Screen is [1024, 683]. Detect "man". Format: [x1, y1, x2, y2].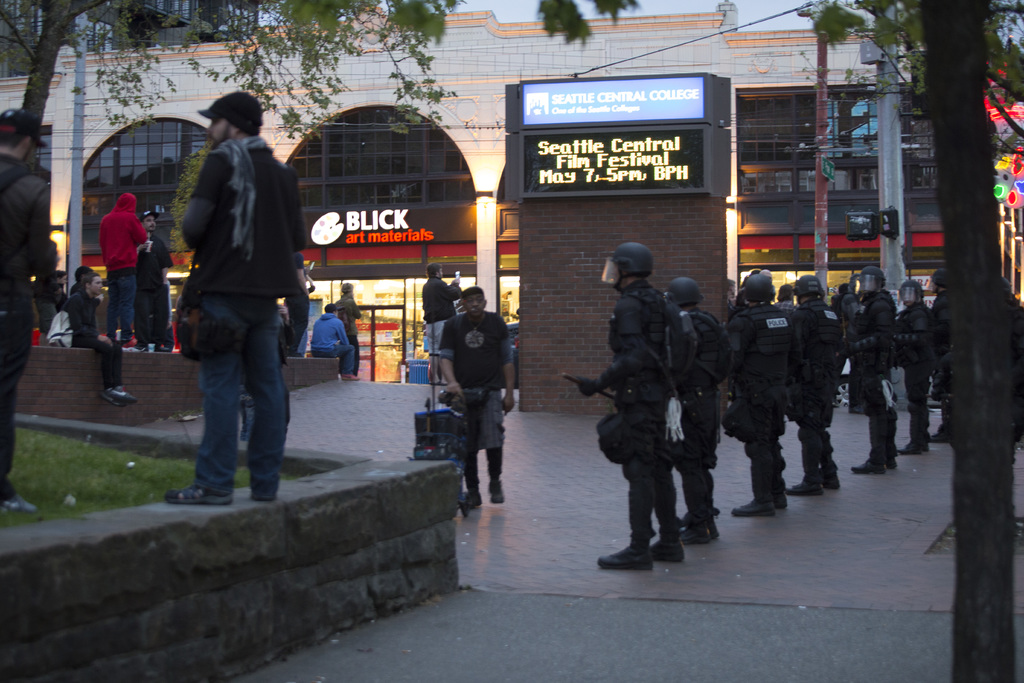
[64, 262, 140, 412].
